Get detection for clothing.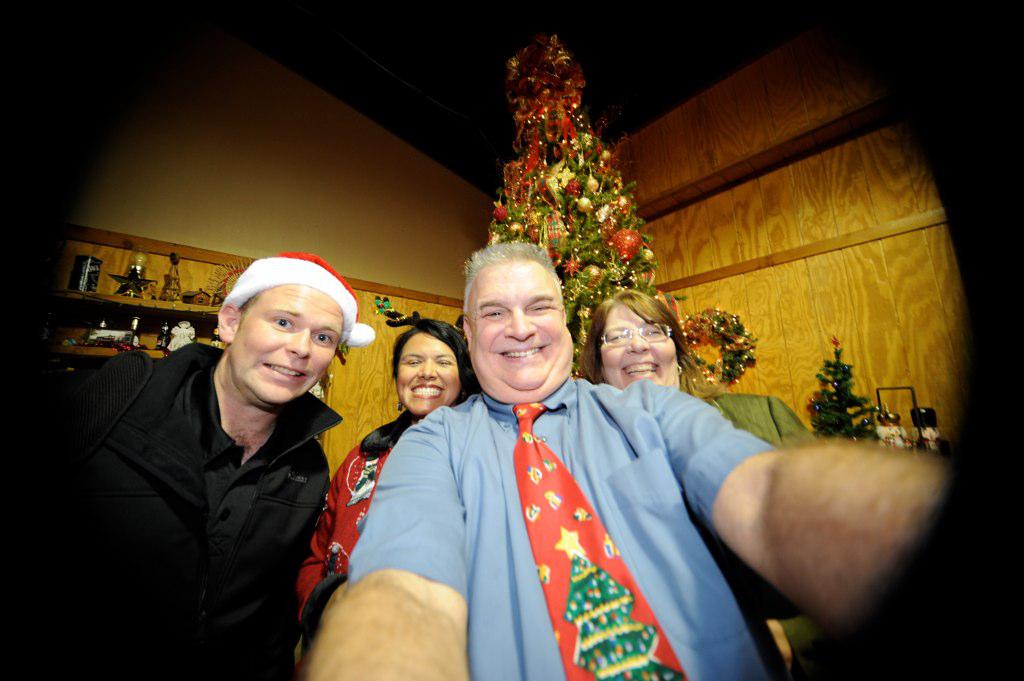
Detection: BBox(42, 339, 344, 679).
